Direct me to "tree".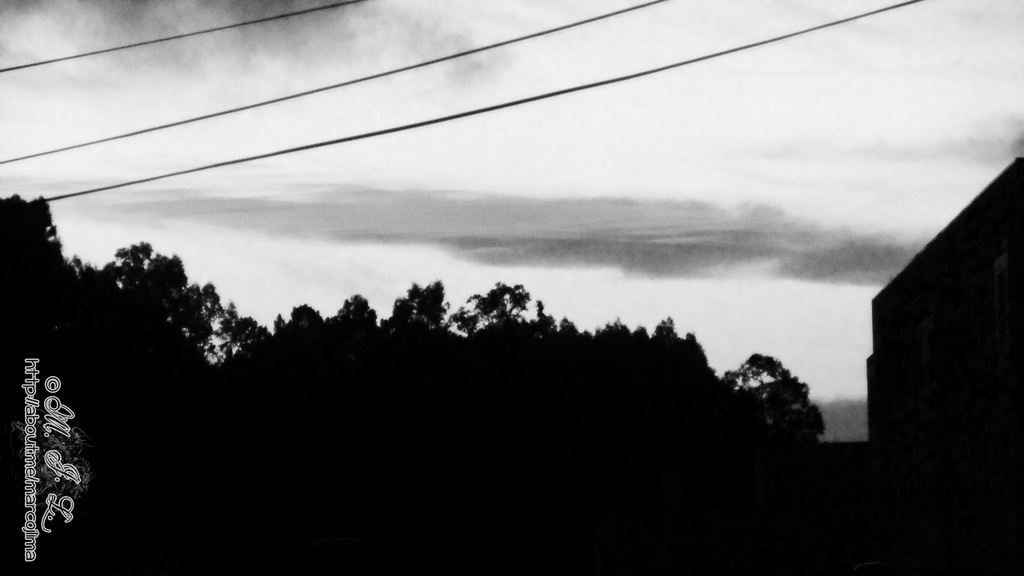
Direction: <box>734,342,822,434</box>.
